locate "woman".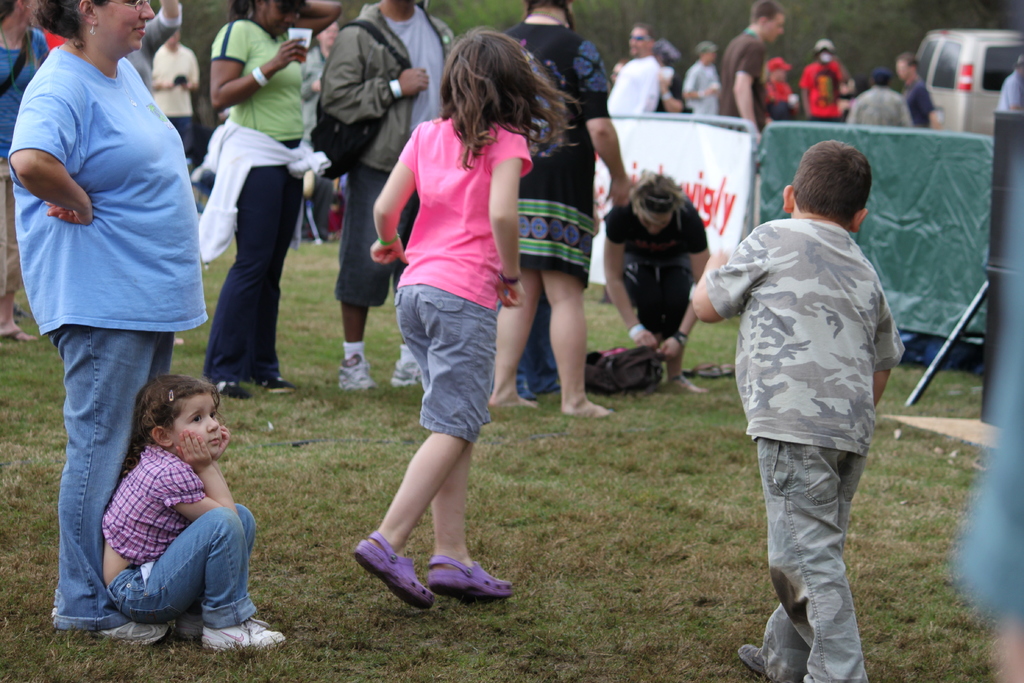
Bounding box: detection(600, 168, 712, 393).
